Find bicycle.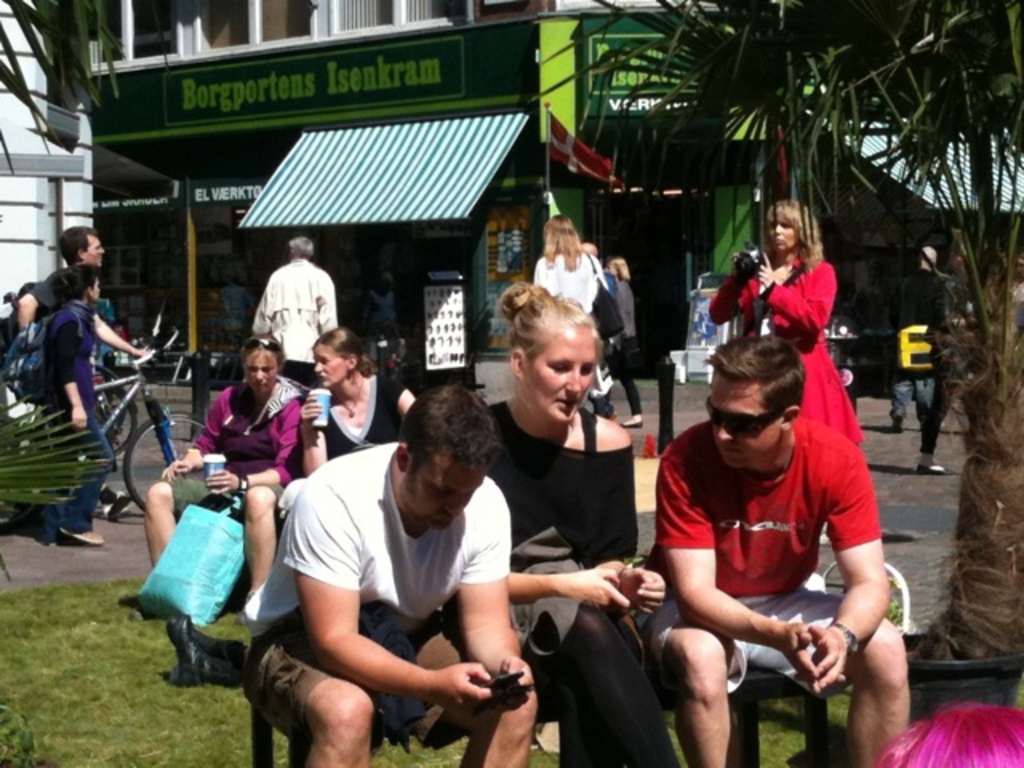
0, 328, 202, 512.
